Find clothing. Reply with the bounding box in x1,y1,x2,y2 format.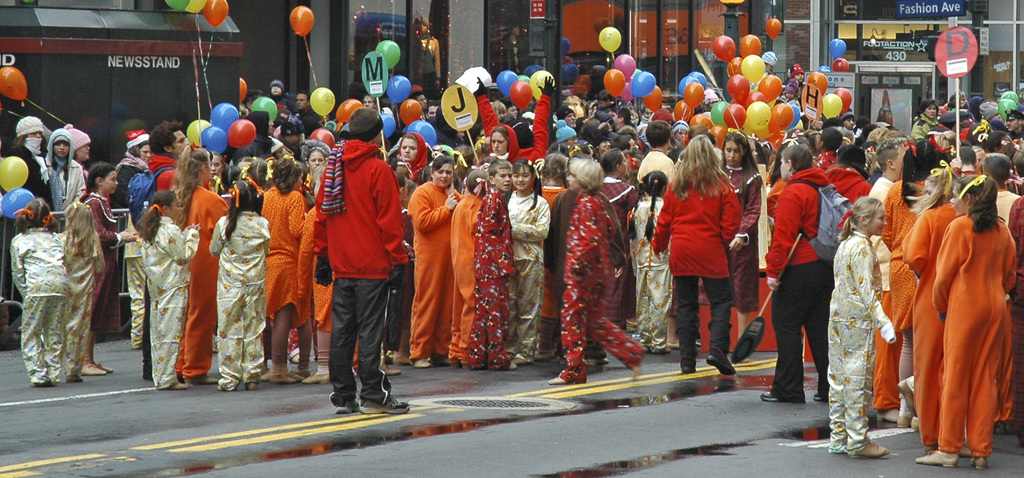
541,183,630,366.
